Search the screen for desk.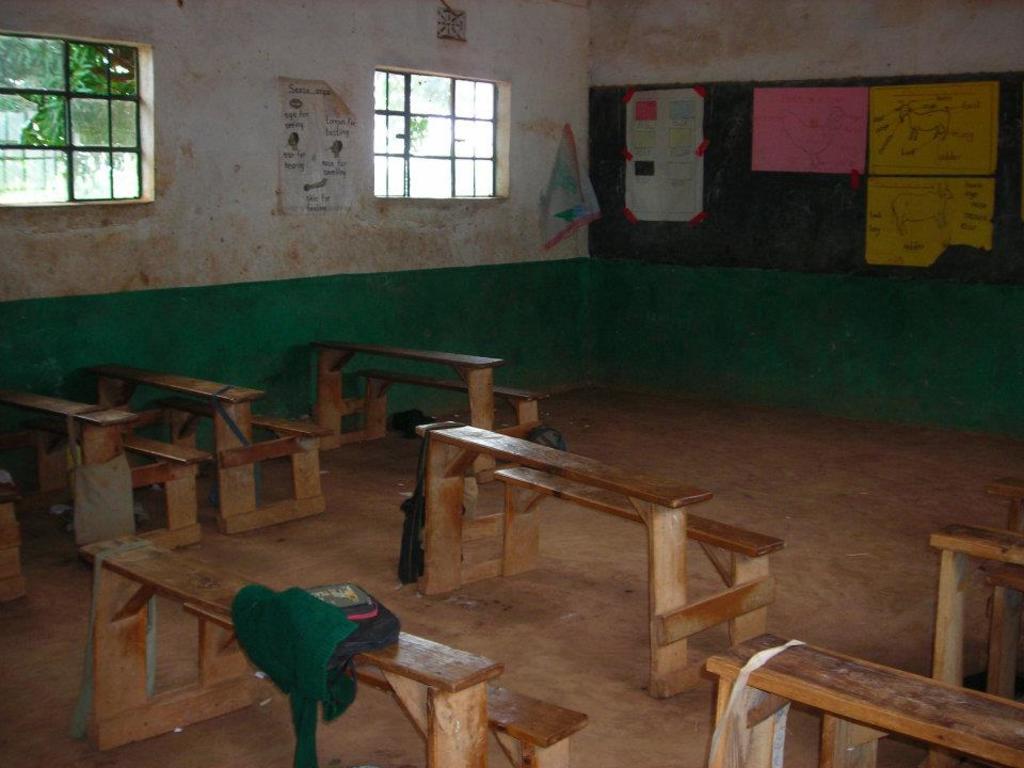
Found at (x1=703, y1=624, x2=1023, y2=767).
